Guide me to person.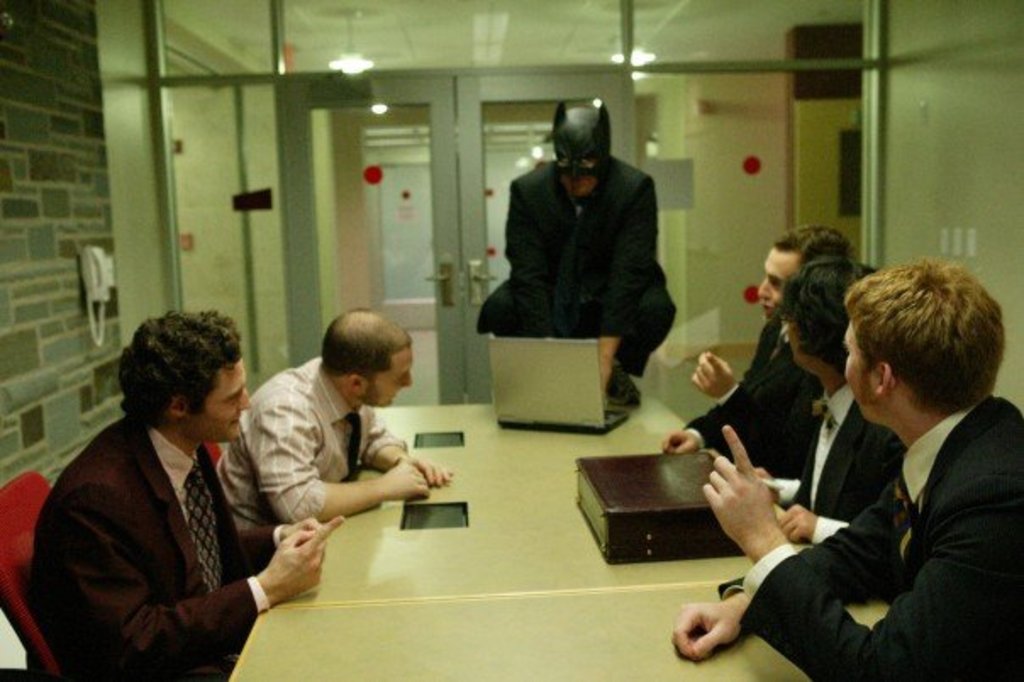
Guidance: BBox(680, 270, 1022, 680).
